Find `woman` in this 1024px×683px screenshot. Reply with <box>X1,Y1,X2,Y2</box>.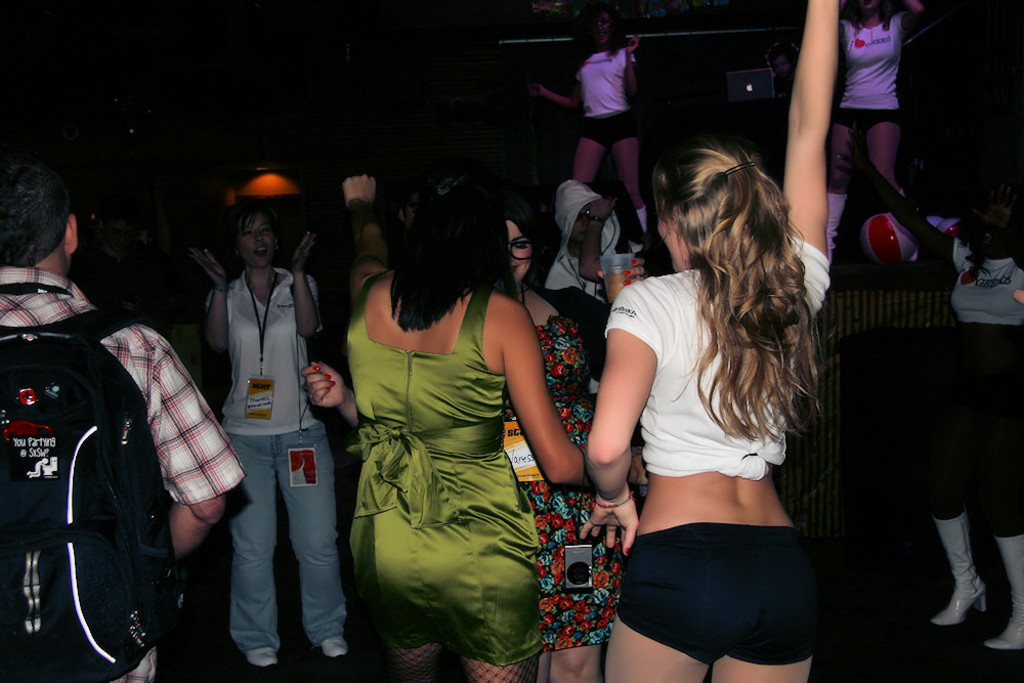
<box>191,204,364,670</box>.
